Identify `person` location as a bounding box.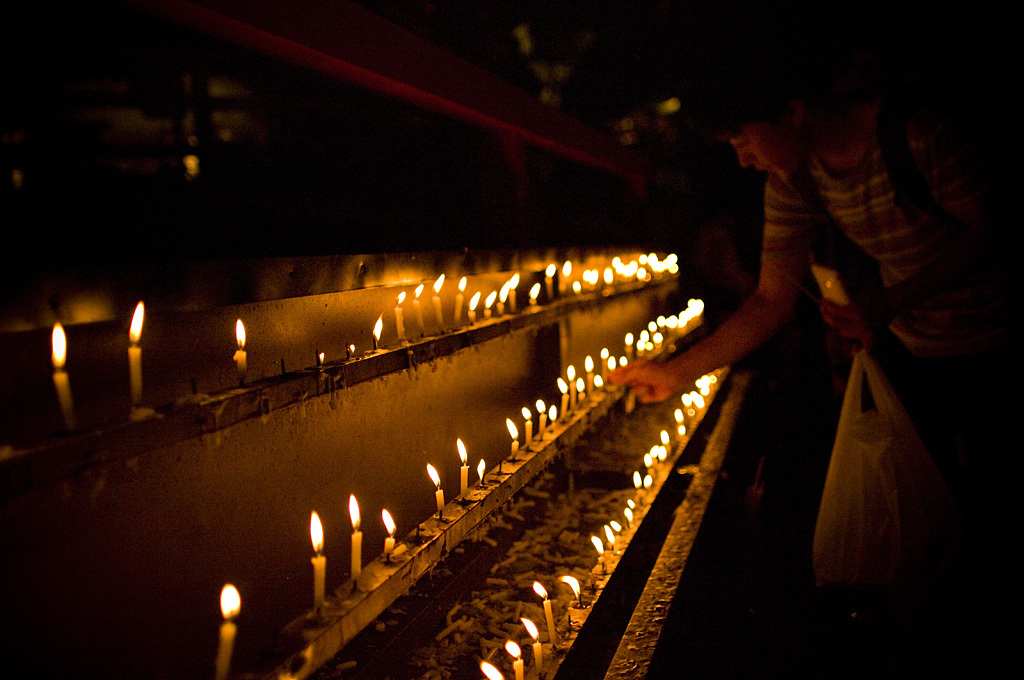
[610, 66, 1023, 632].
